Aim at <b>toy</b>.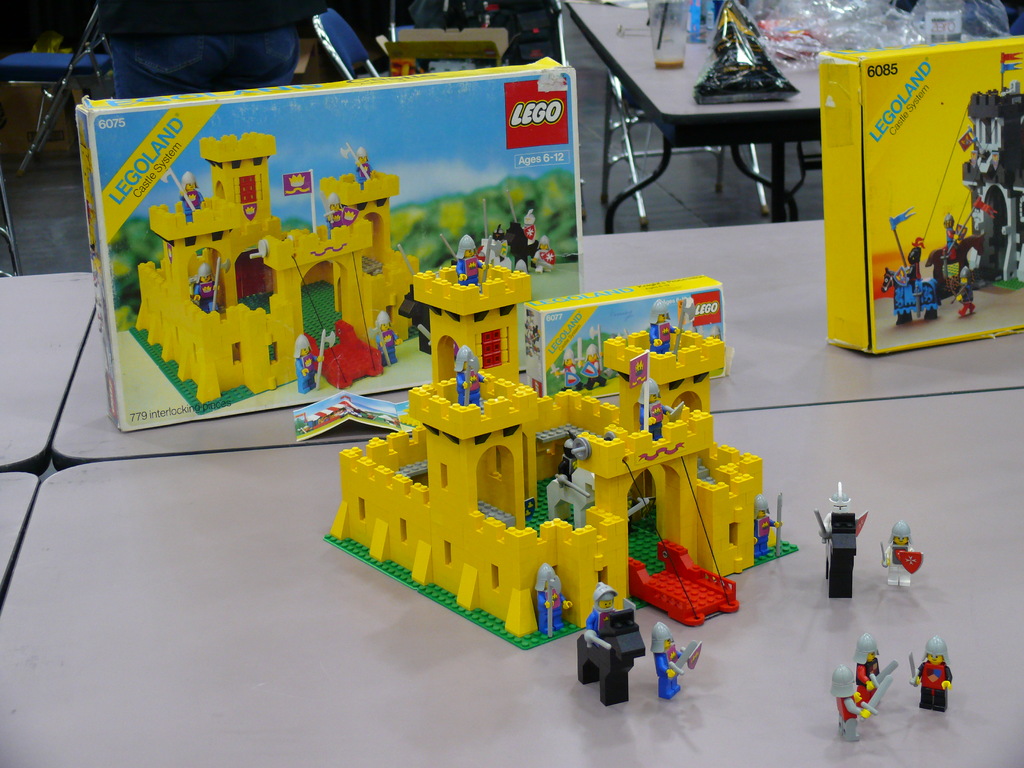
Aimed at [505,190,538,273].
